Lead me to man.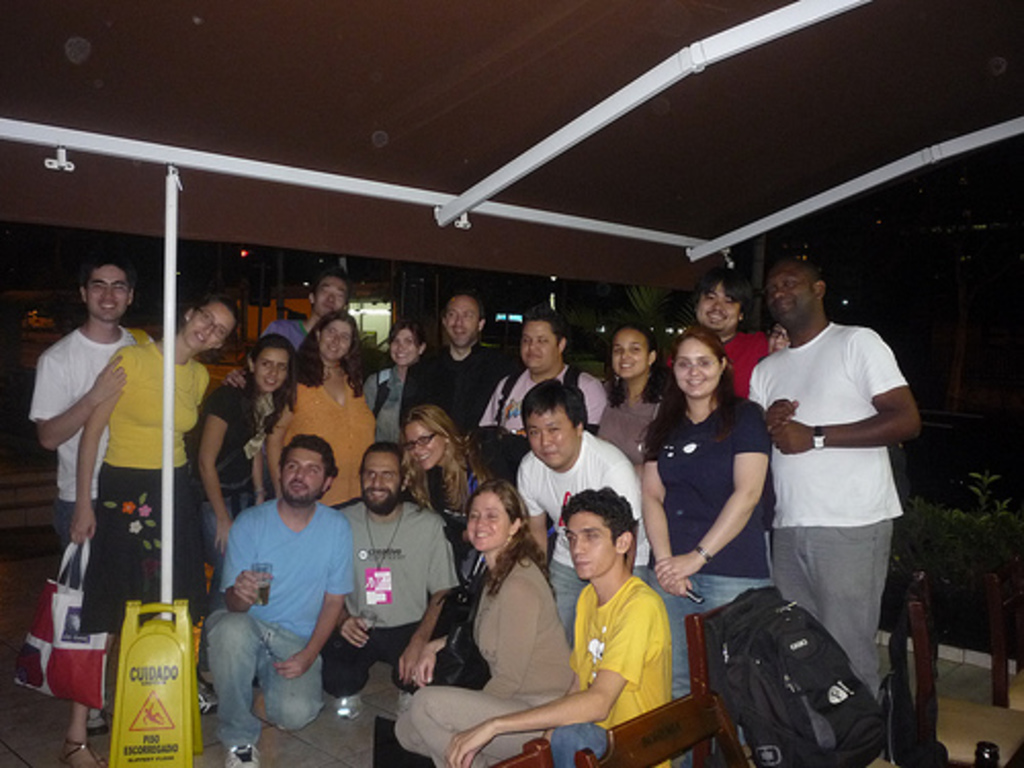
Lead to <box>27,258,154,594</box>.
